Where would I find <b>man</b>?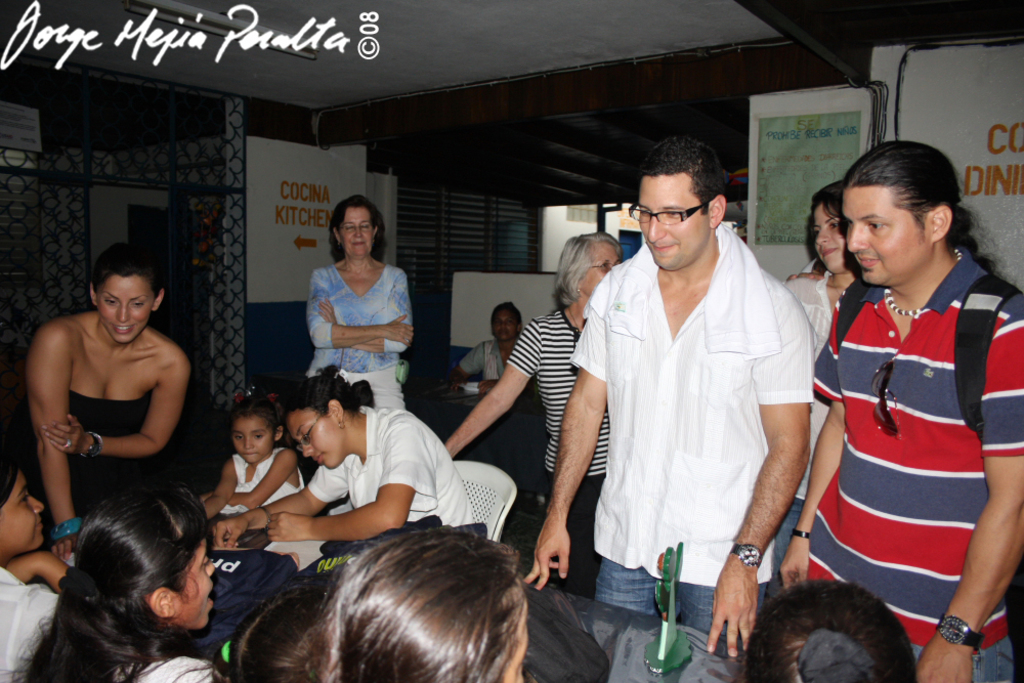
At x1=567, y1=145, x2=830, y2=666.
